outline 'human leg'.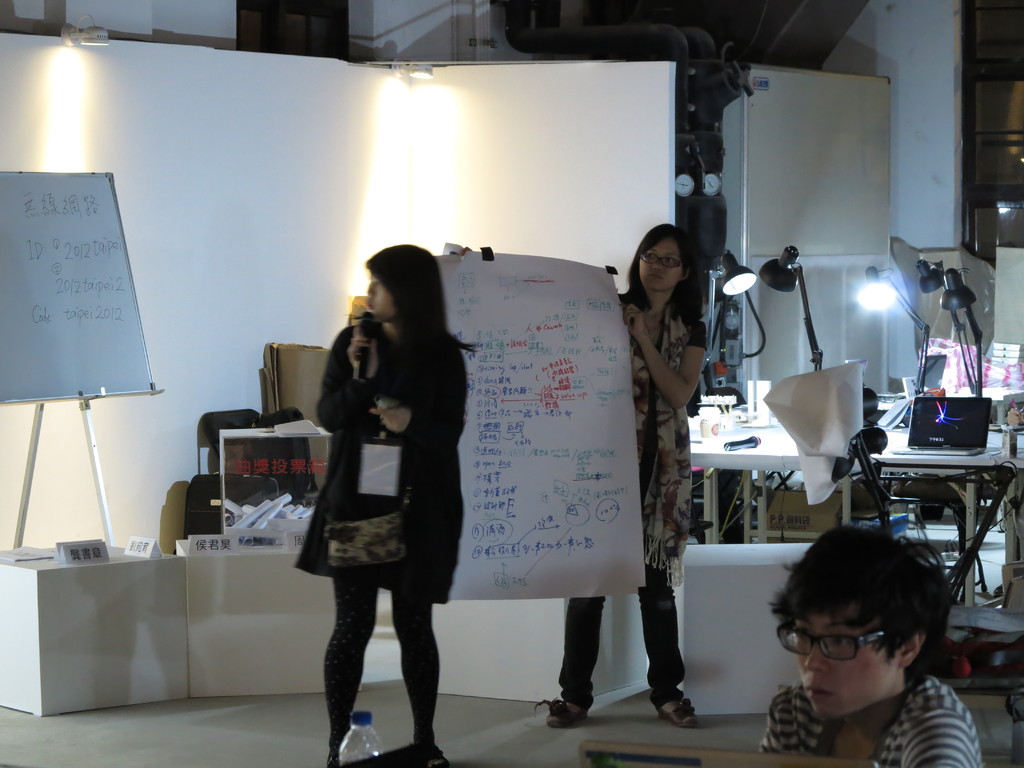
Outline: <bbox>394, 552, 456, 767</bbox>.
